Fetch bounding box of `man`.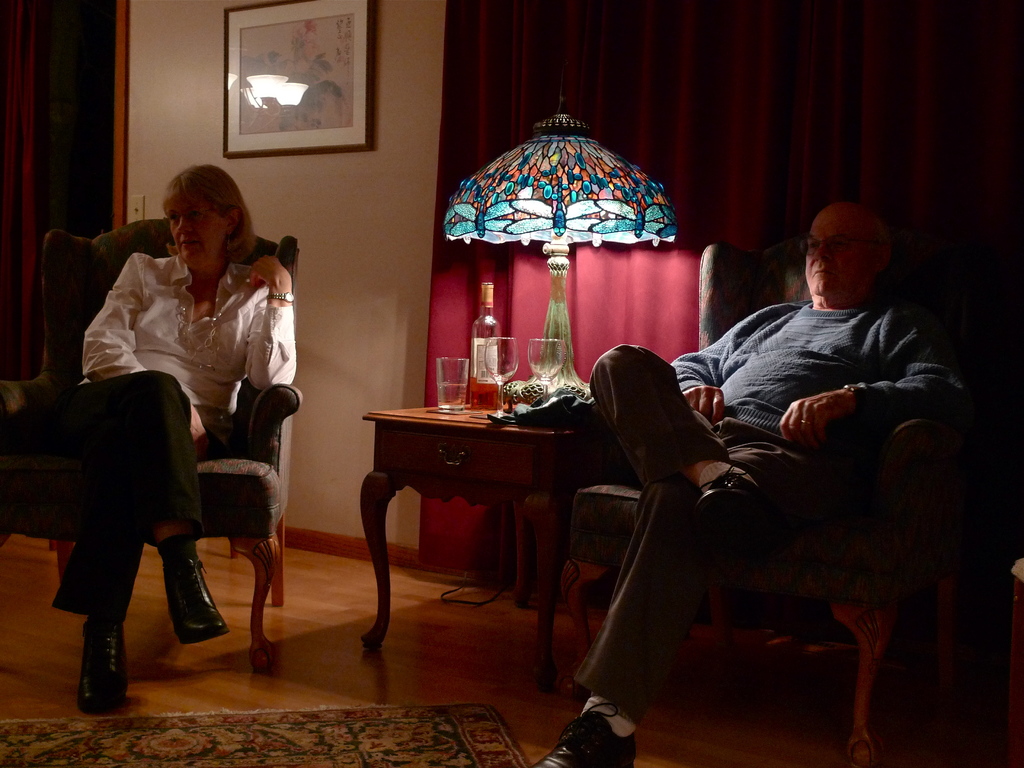
Bbox: (left=602, top=180, right=962, bottom=746).
